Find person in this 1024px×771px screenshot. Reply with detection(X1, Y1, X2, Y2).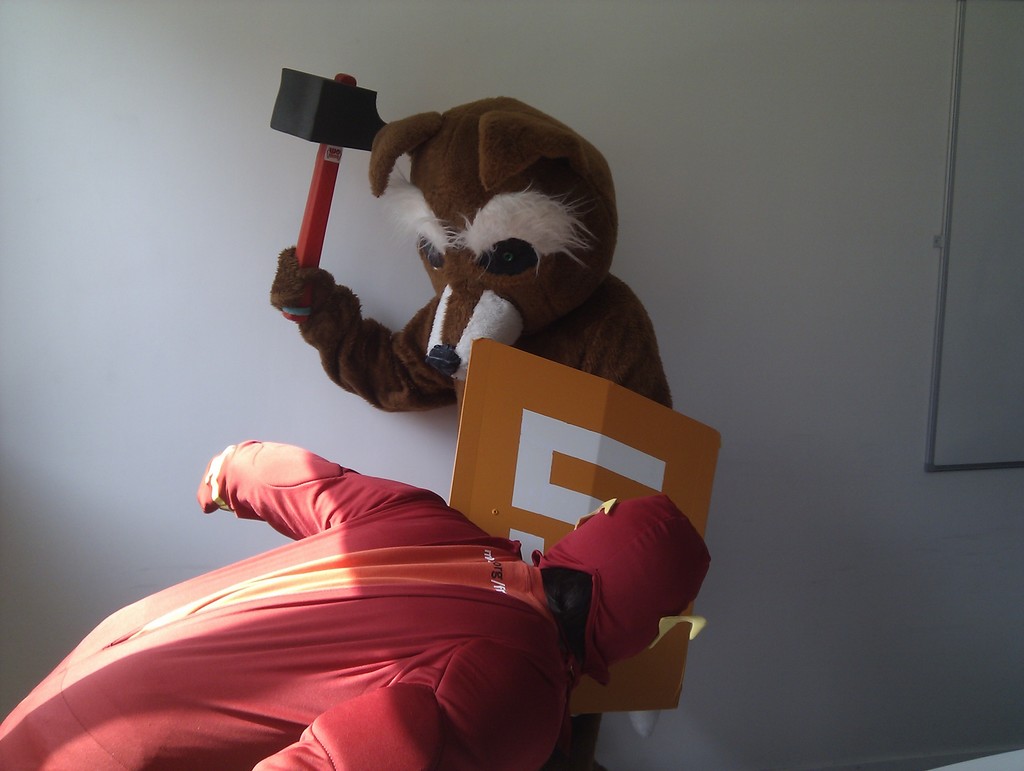
detection(0, 440, 712, 770).
